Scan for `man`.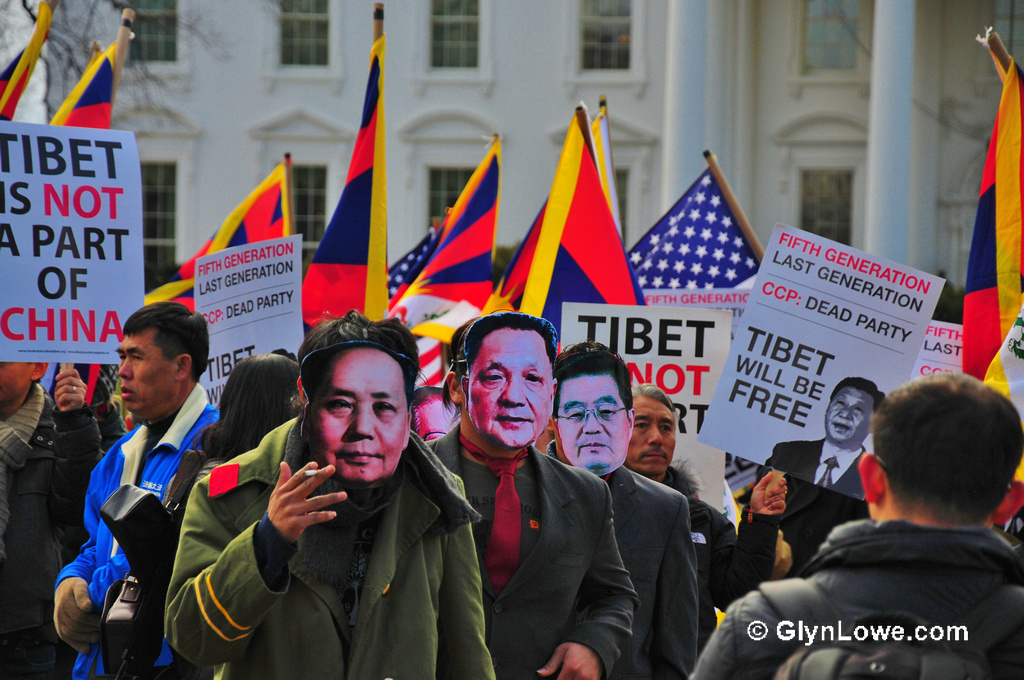
Scan result: (767,376,882,502).
